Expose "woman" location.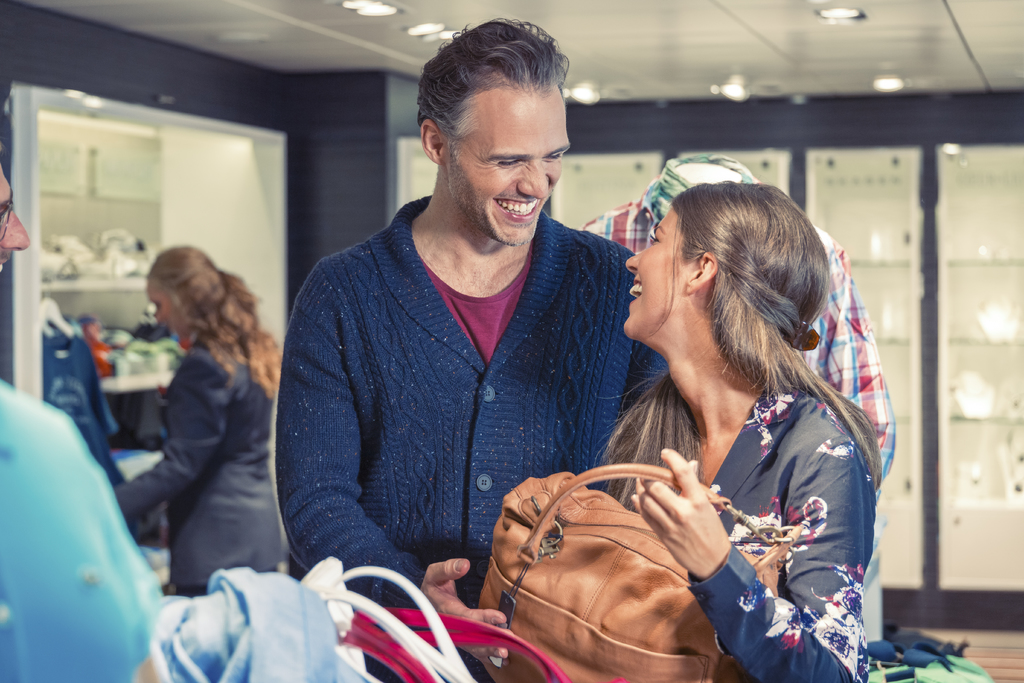
Exposed at locate(113, 244, 281, 596).
